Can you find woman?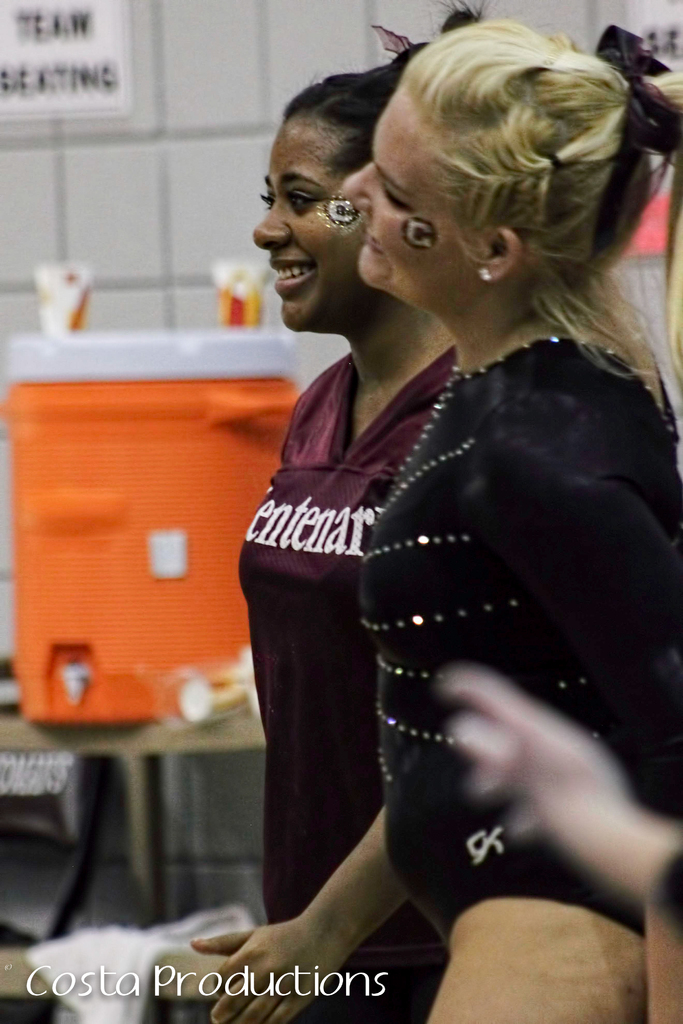
Yes, bounding box: box(370, 9, 682, 1023).
